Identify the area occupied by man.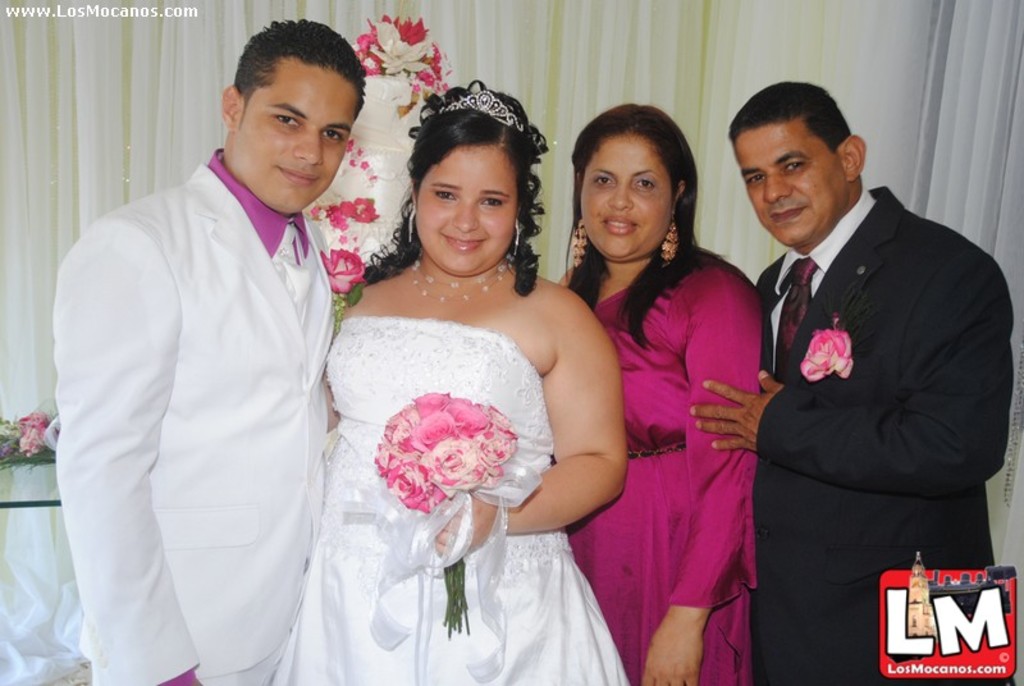
Area: (left=52, top=18, right=340, bottom=685).
